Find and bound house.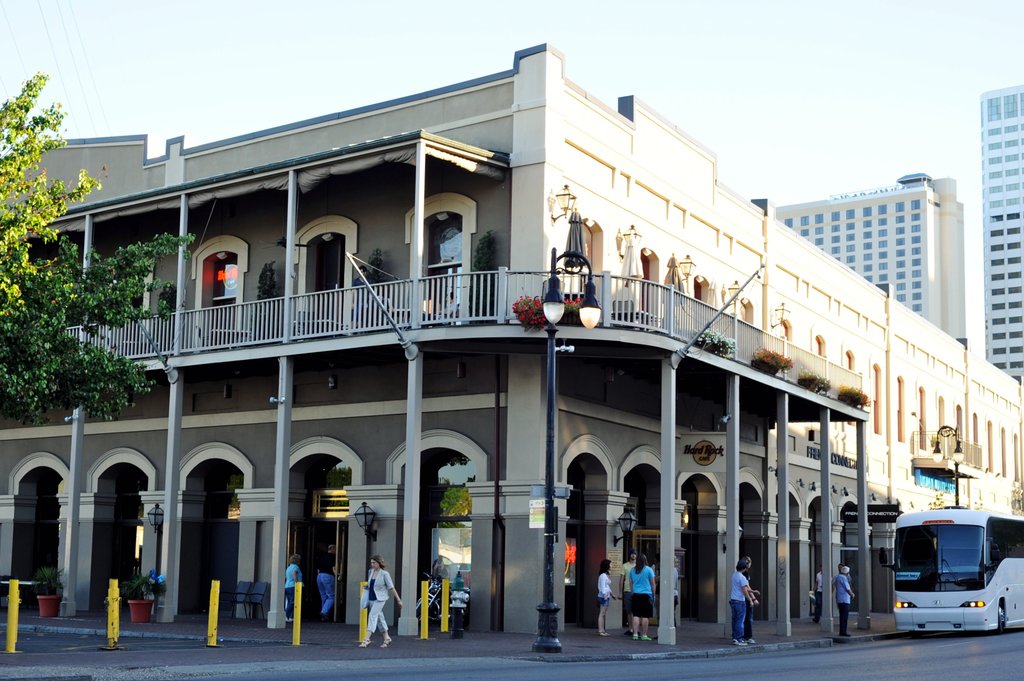
Bound: pyautogui.locateOnScreen(0, 42, 1022, 648).
